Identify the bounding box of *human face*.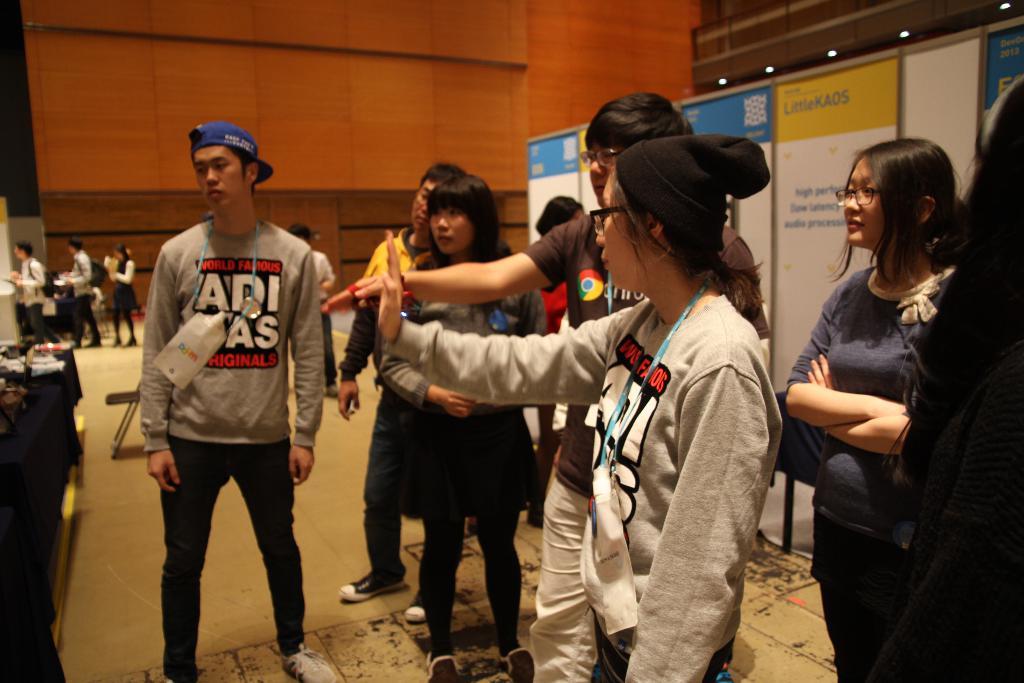
bbox(189, 143, 241, 211).
